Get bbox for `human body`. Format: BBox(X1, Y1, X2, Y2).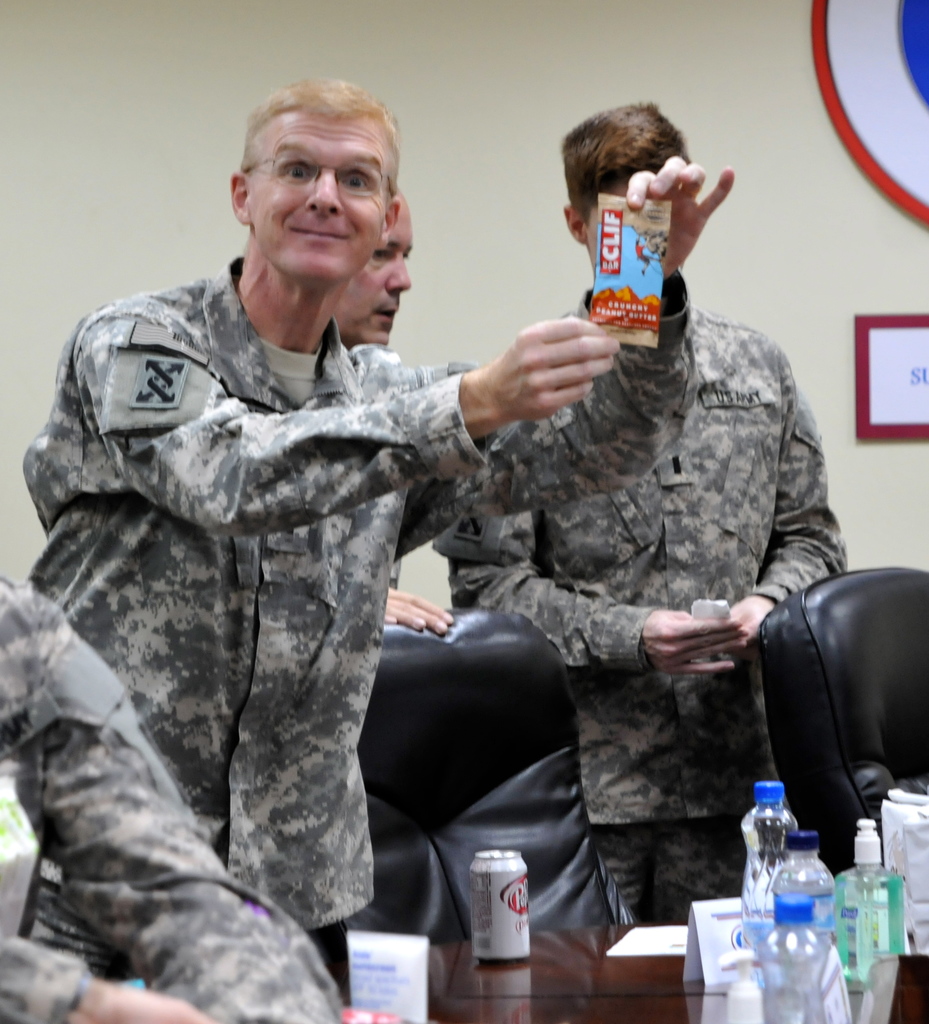
BBox(464, 108, 850, 930).
